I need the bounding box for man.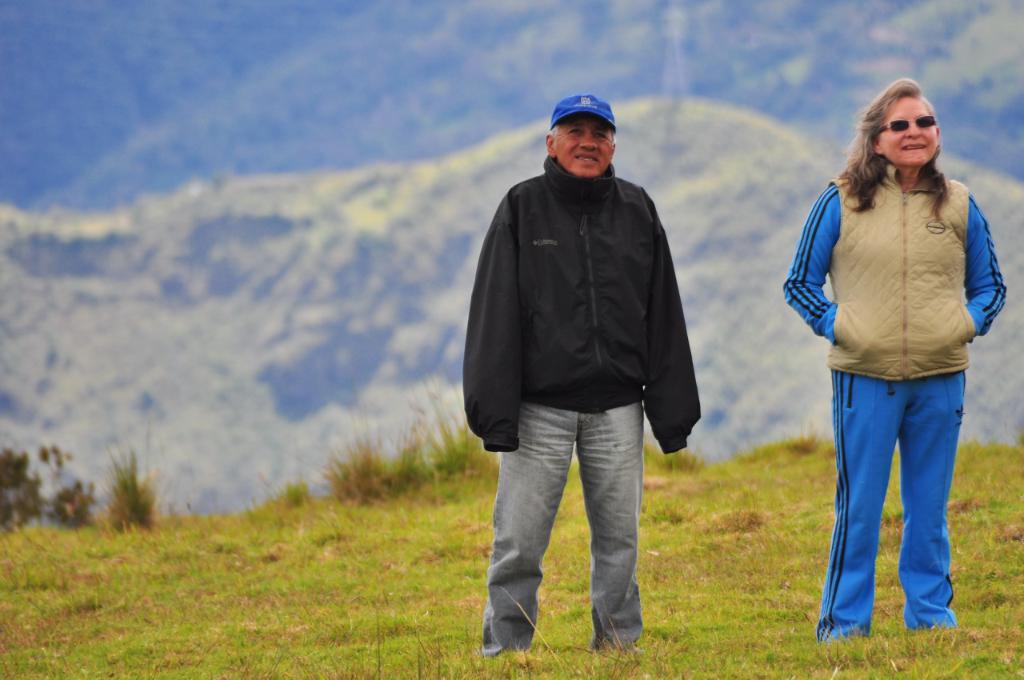
Here it is: detection(474, 85, 714, 598).
